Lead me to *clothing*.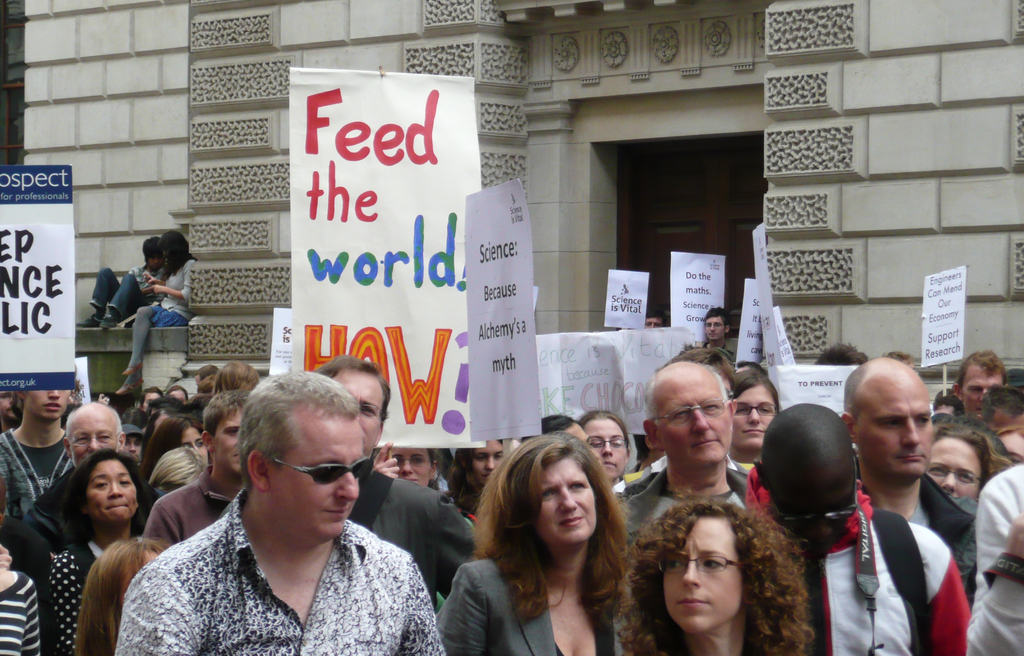
Lead to [x1=623, y1=455, x2=773, y2=496].
